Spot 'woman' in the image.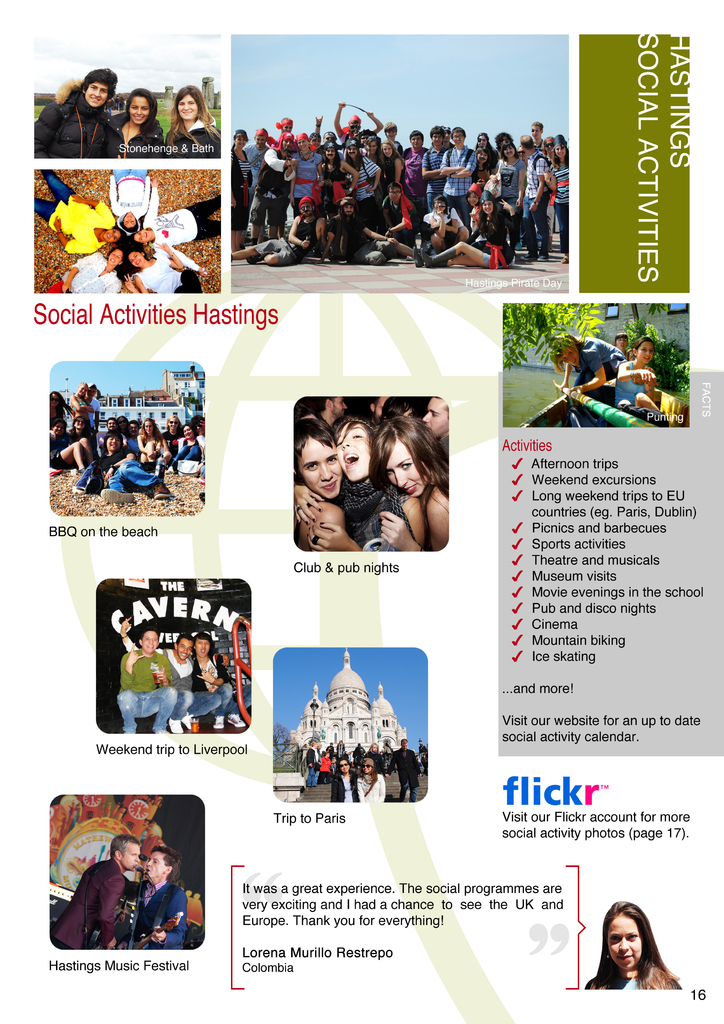
'woman' found at rect(160, 81, 220, 159).
